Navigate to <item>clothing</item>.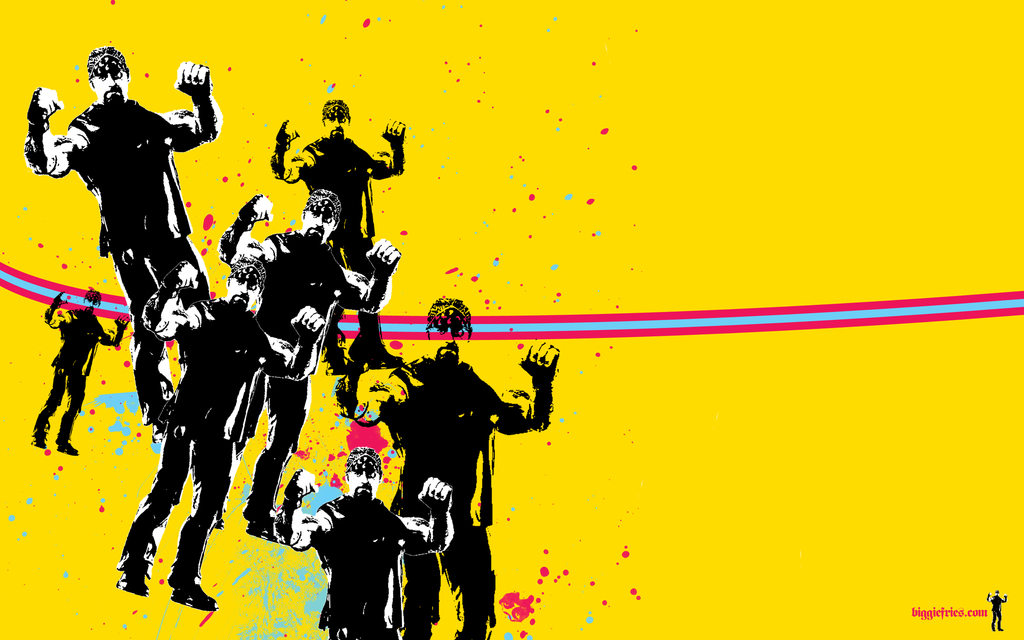
Navigation target: BBox(33, 308, 125, 442).
